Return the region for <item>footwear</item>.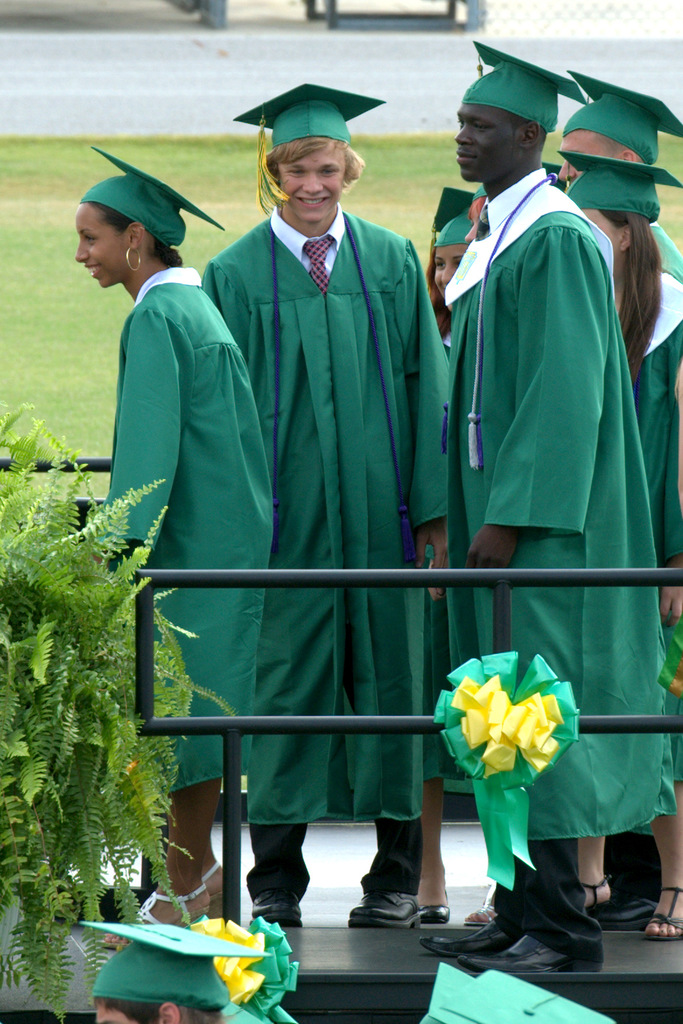
x1=463, y1=884, x2=499, y2=930.
